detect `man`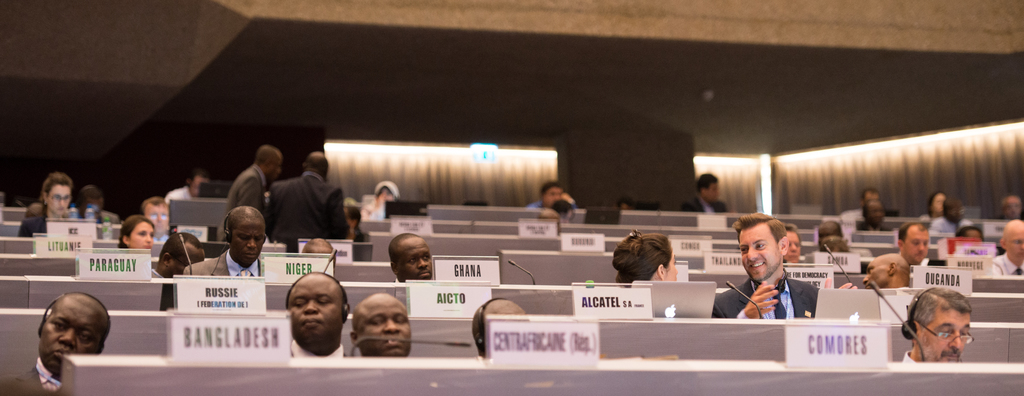
select_region(833, 248, 910, 290)
